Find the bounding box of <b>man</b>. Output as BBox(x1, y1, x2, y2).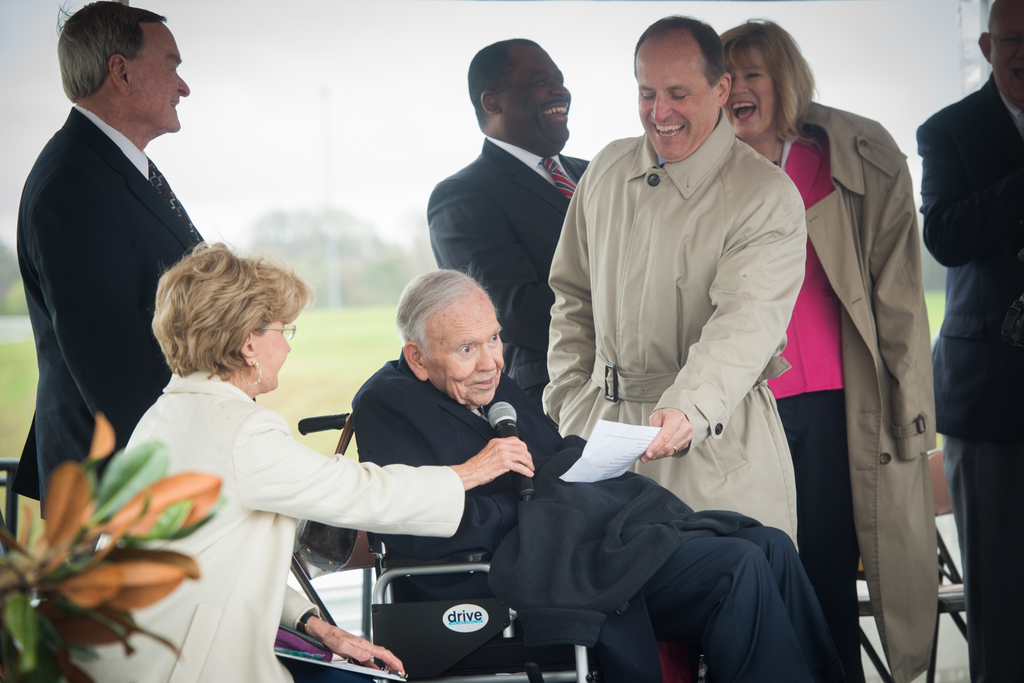
BBox(537, 9, 810, 549).
